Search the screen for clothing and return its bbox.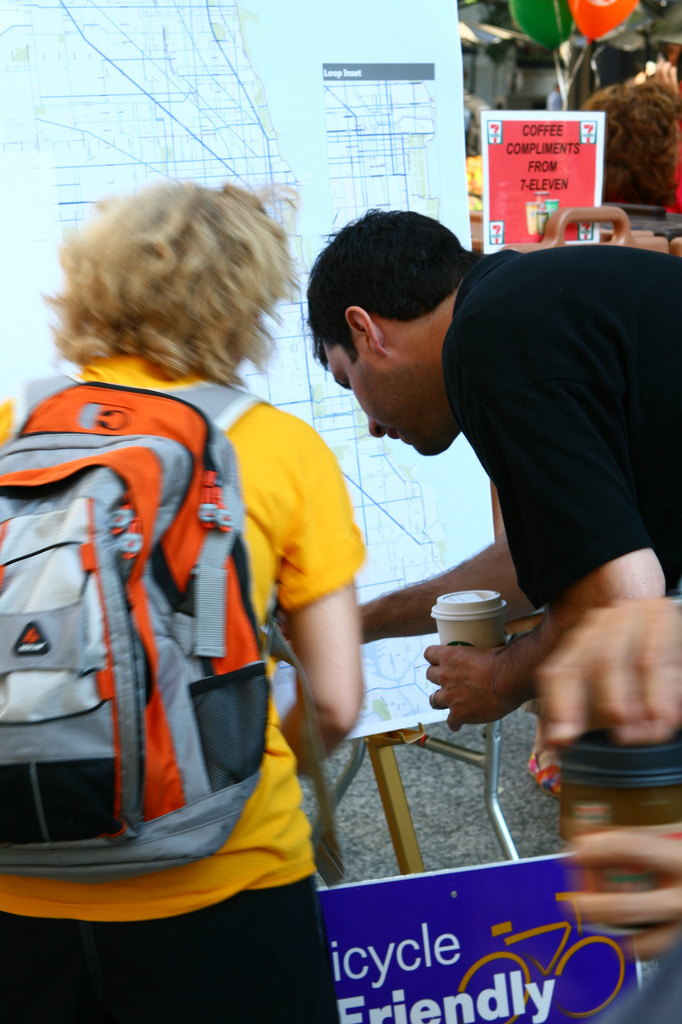
Found: box(24, 248, 366, 1012).
